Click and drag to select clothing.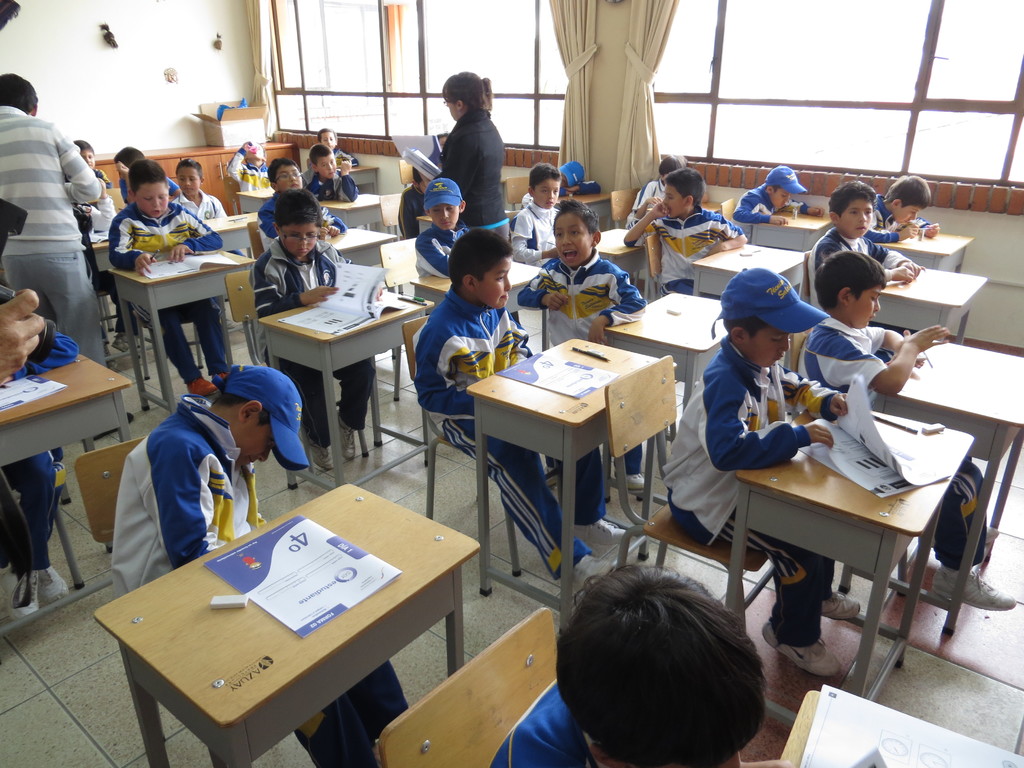
Selection: bbox=(248, 230, 375, 442).
